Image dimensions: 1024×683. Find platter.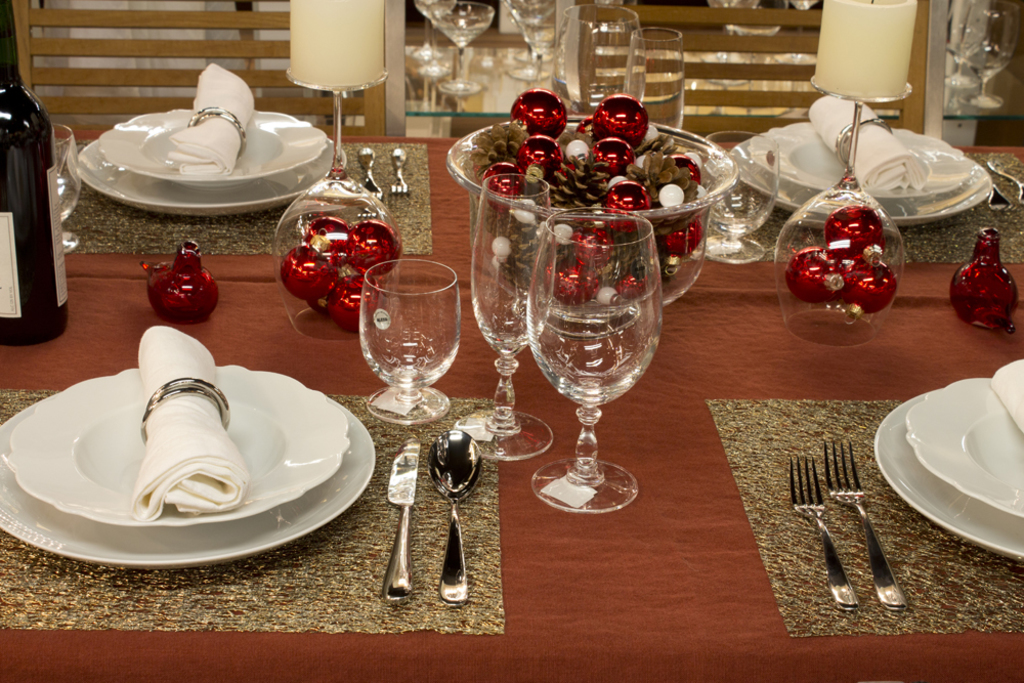
left=877, top=391, right=1023, bottom=558.
